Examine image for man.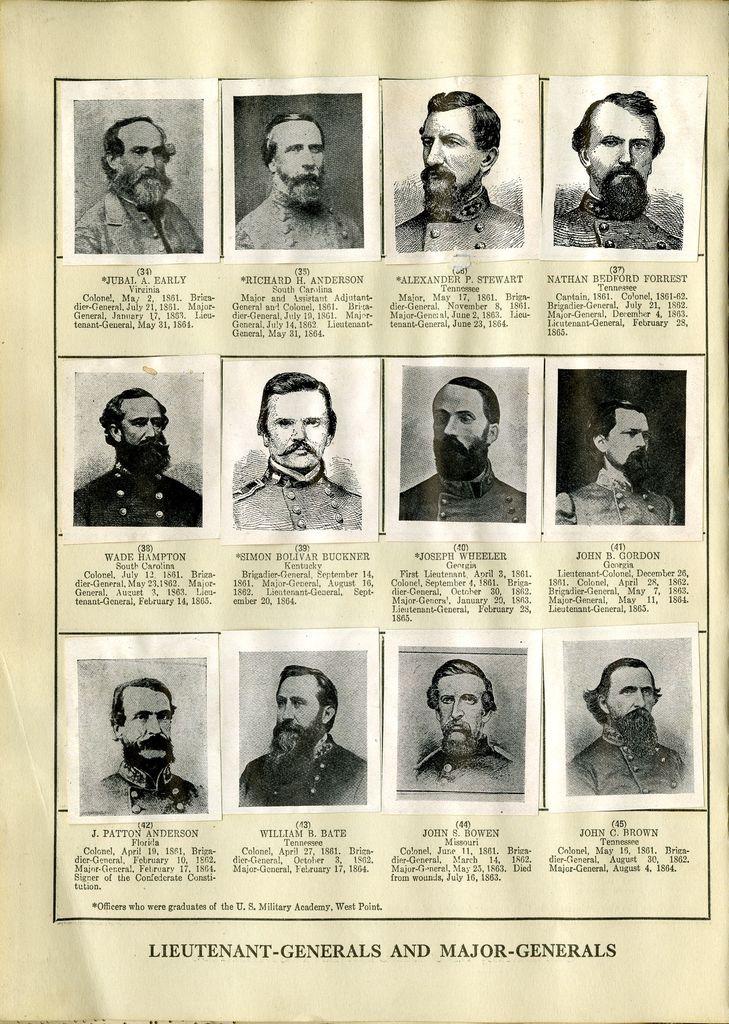
Examination result: [550, 84, 691, 252].
